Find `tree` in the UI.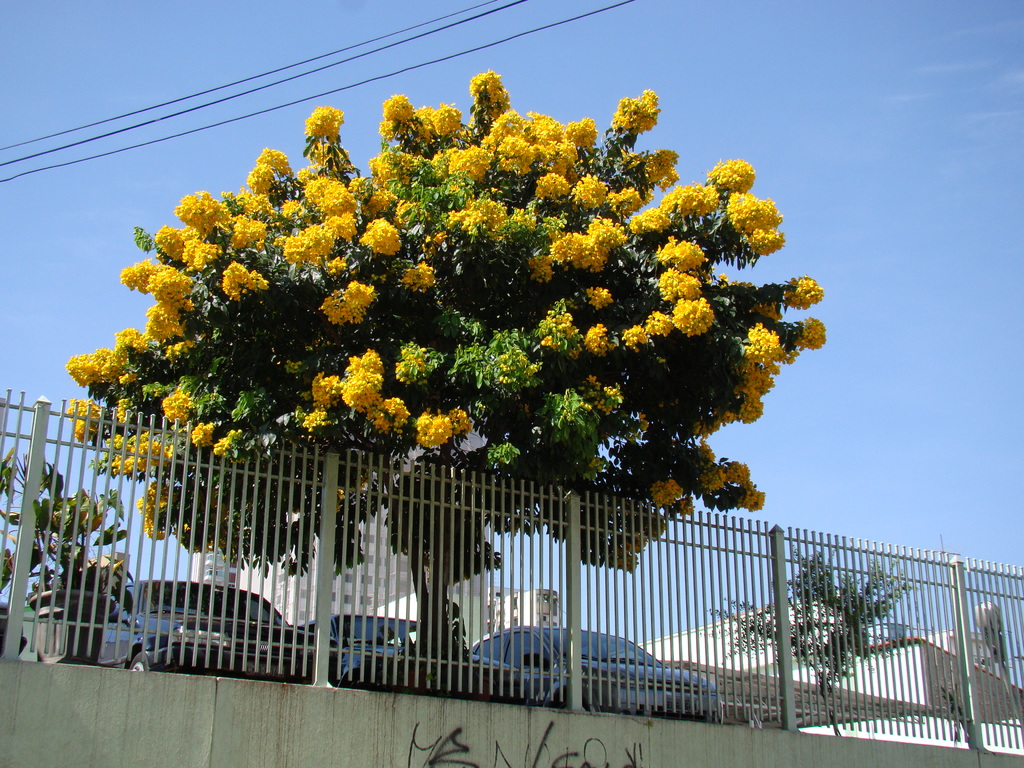
UI element at bbox=(72, 99, 829, 538).
